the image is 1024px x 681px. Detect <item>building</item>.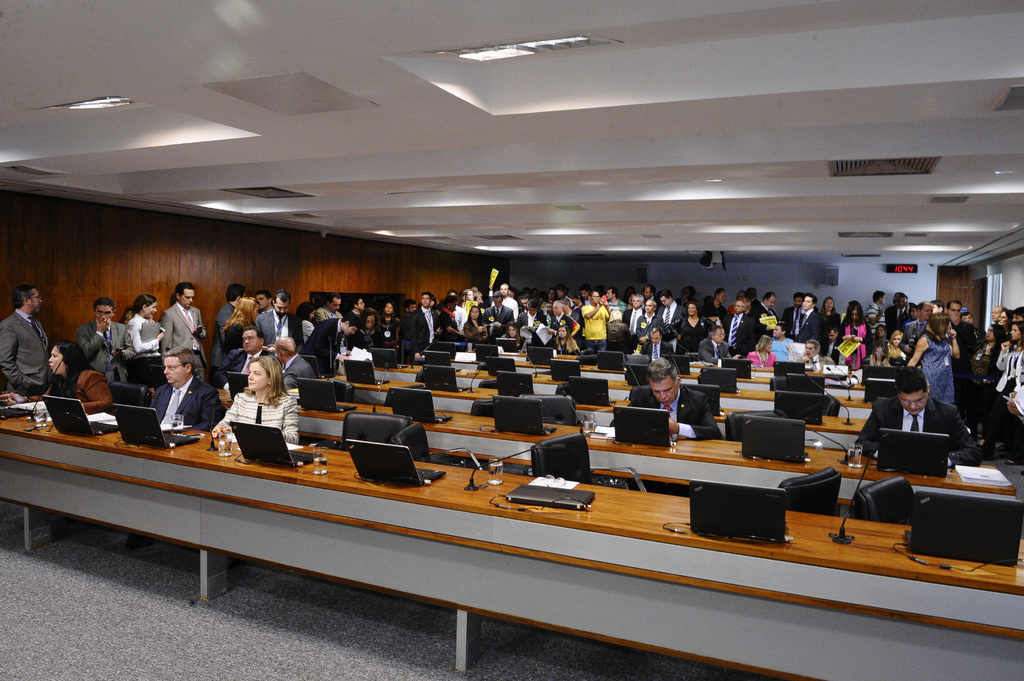
Detection: bbox=[0, 0, 1023, 680].
